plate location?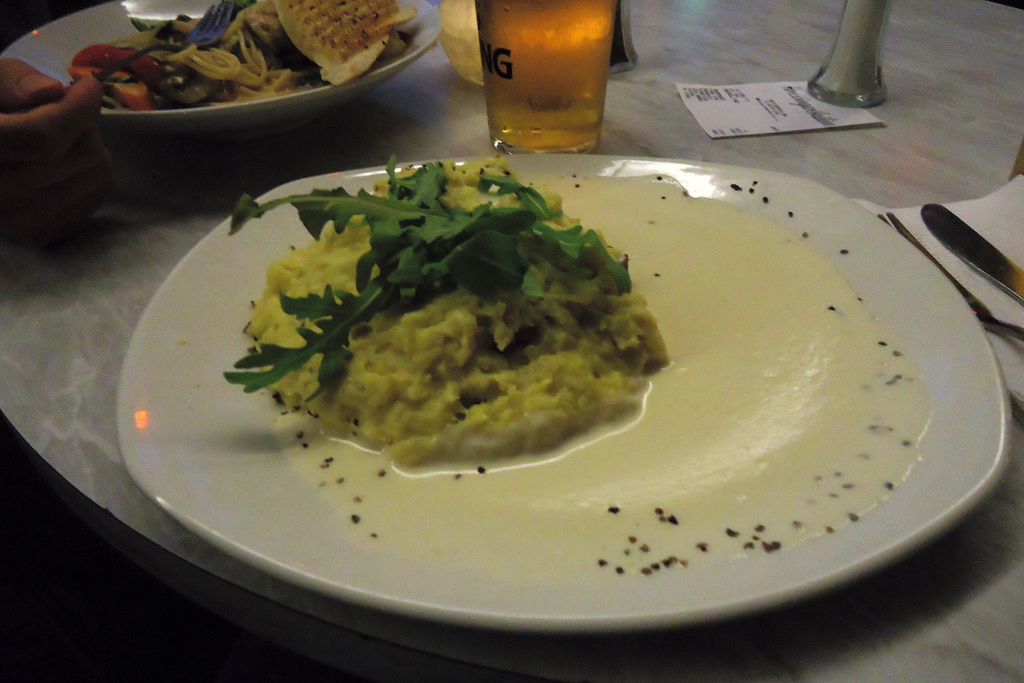
(115, 151, 1011, 638)
